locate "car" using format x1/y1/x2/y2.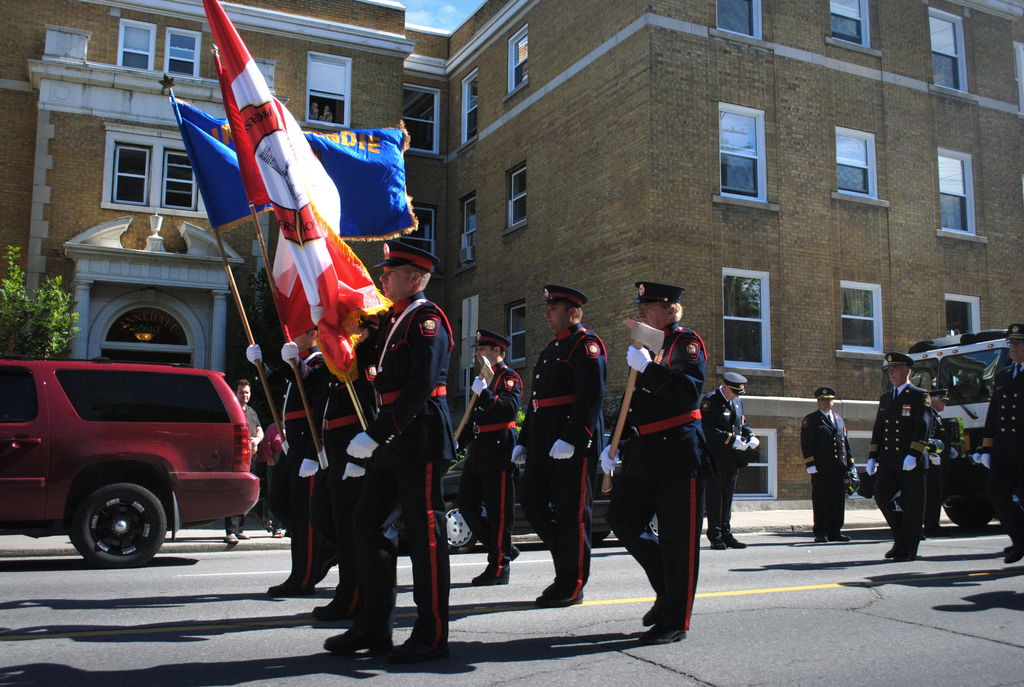
3/353/259/565.
